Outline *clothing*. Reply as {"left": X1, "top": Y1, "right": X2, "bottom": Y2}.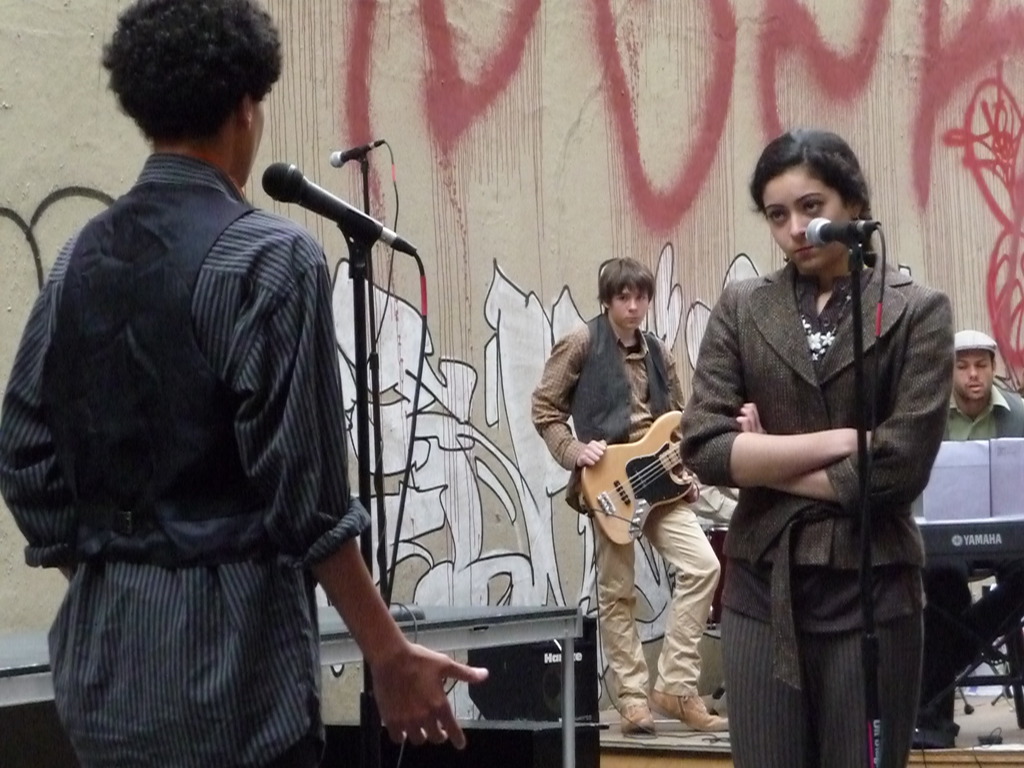
{"left": 678, "top": 255, "right": 959, "bottom": 764}.
